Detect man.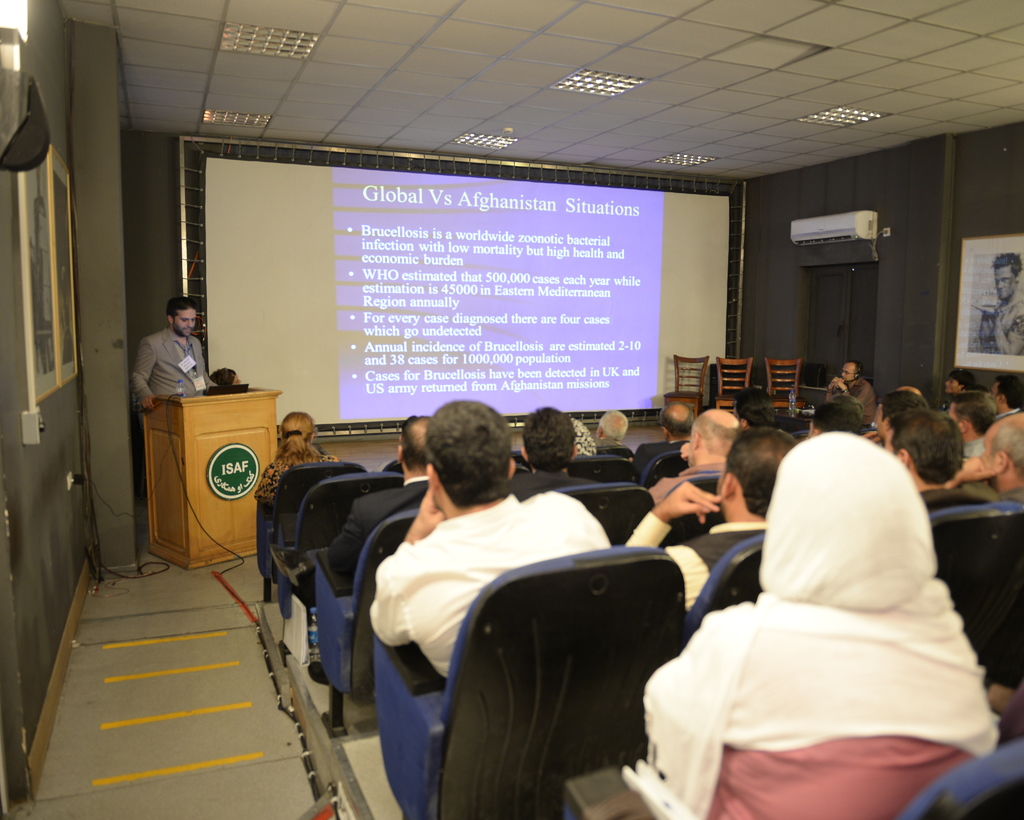
Detected at bbox=(362, 394, 614, 683).
